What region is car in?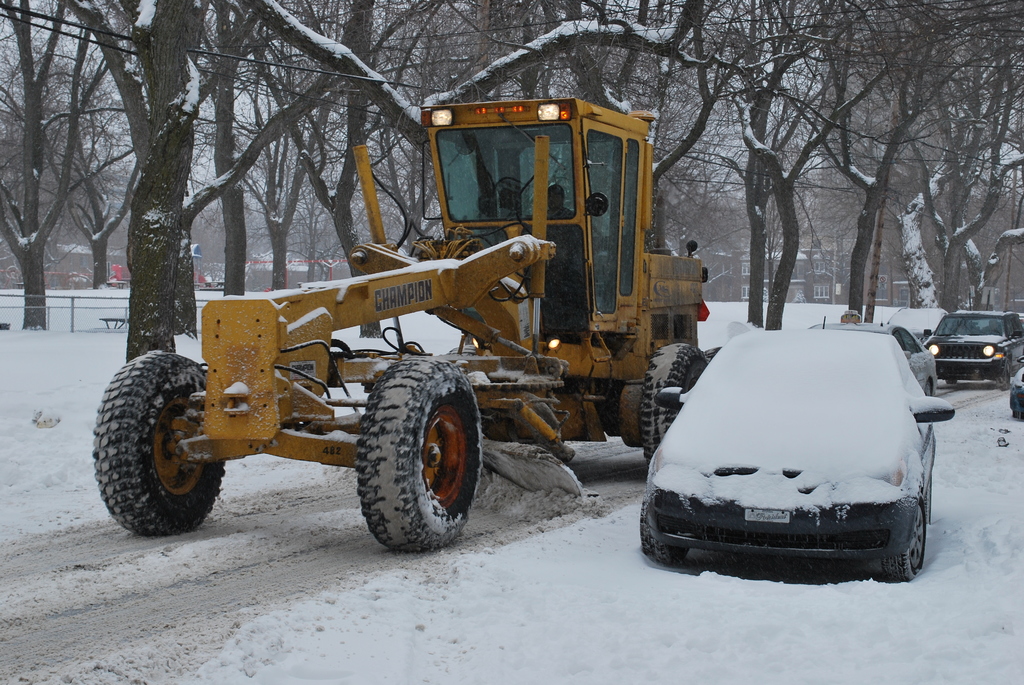
{"x1": 623, "y1": 310, "x2": 931, "y2": 576}.
